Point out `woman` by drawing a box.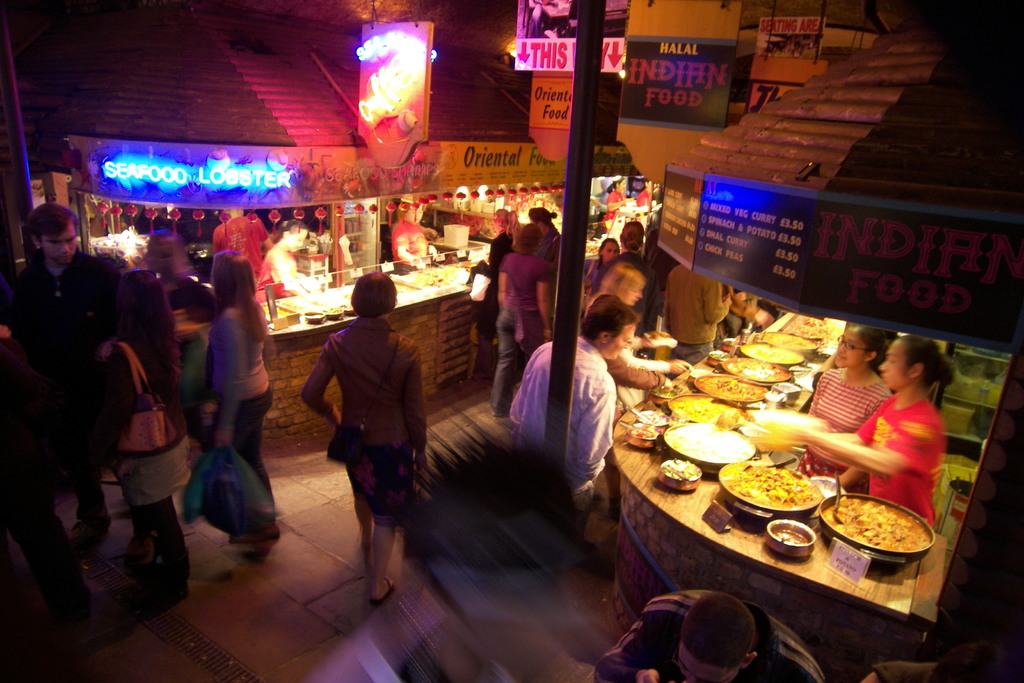
[left=801, top=330, right=956, bottom=540].
